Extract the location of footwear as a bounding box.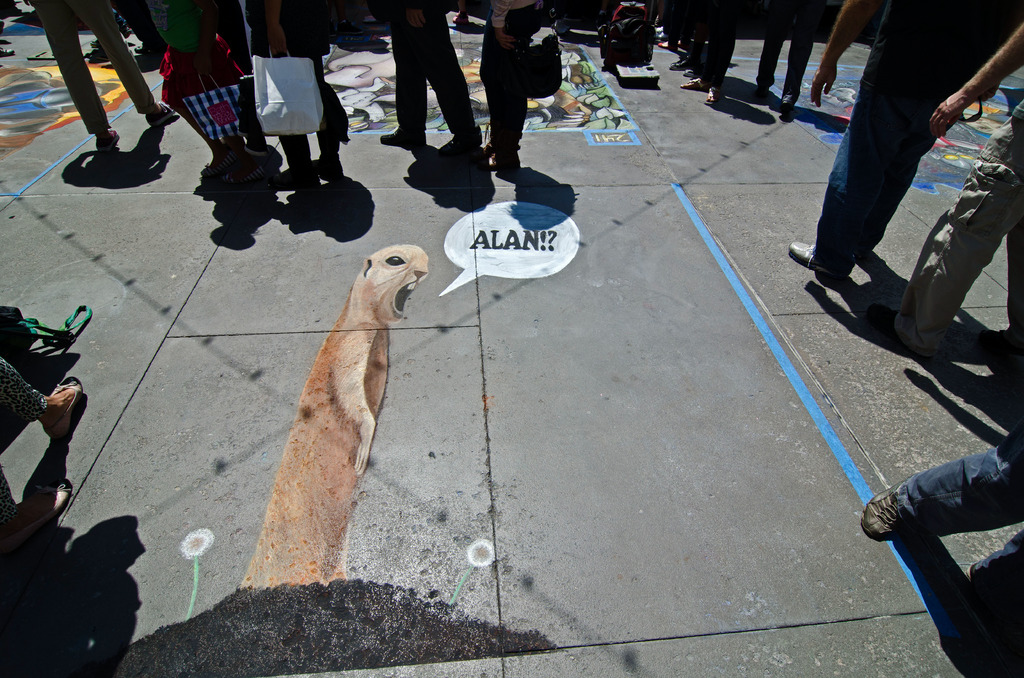
<bbox>753, 78, 778, 95</bbox>.
